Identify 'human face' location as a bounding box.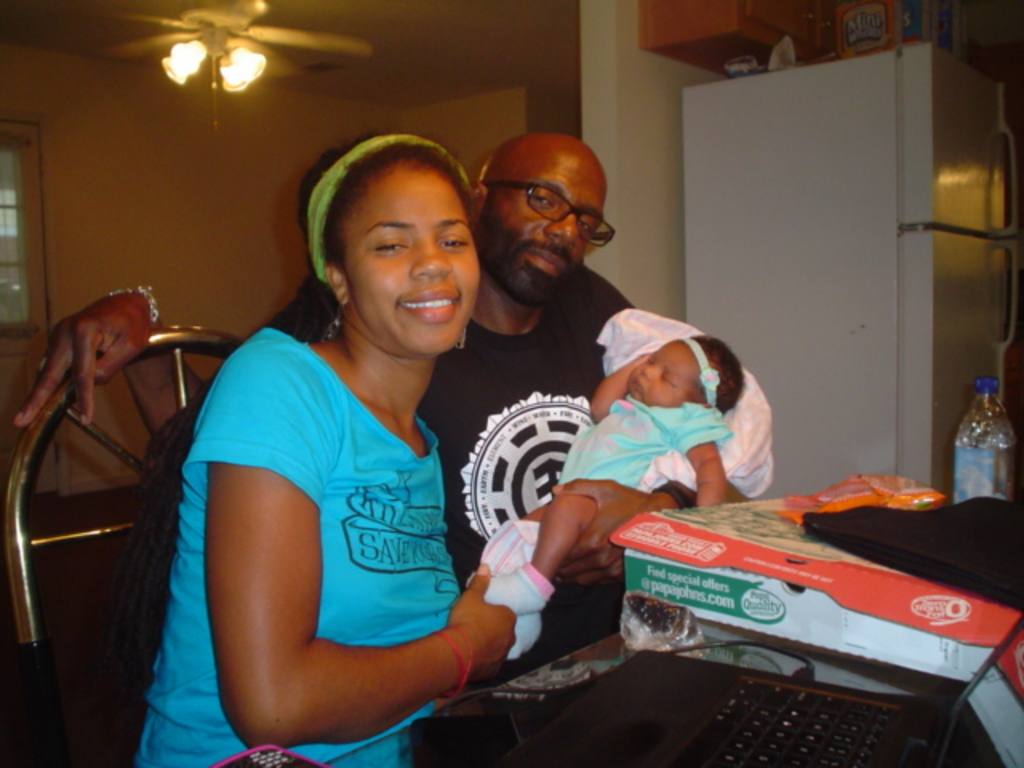
select_region(483, 134, 606, 309).
